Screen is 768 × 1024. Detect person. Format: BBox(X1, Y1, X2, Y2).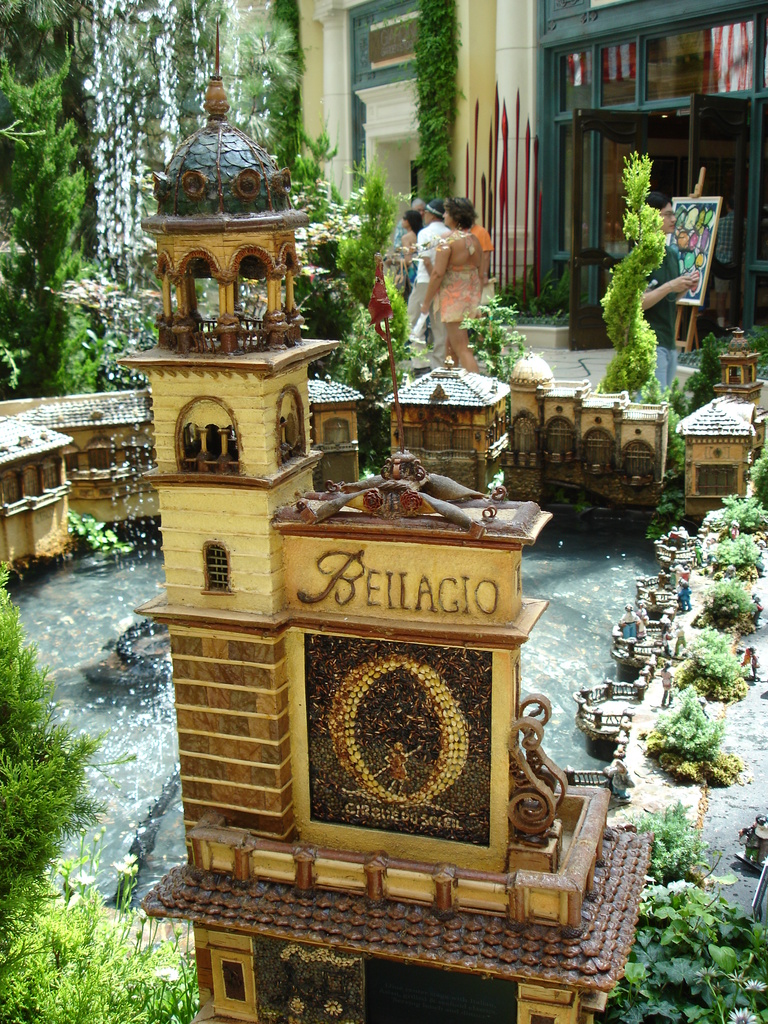
BBox(403, 202, 446, 363).
